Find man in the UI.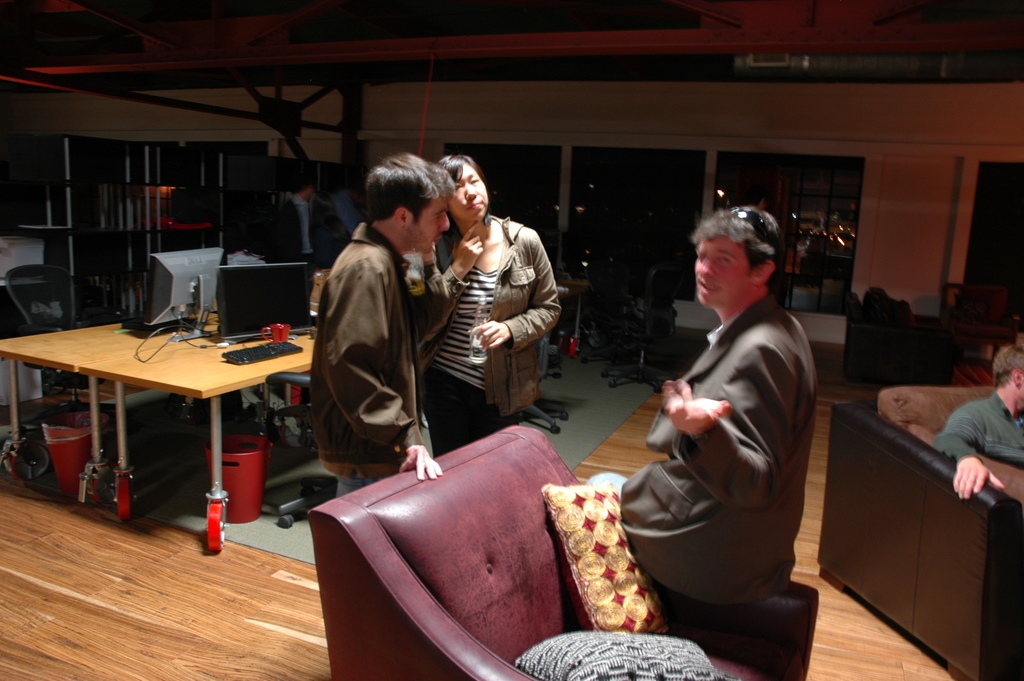
UI element at 300, 146, 461, 499.
